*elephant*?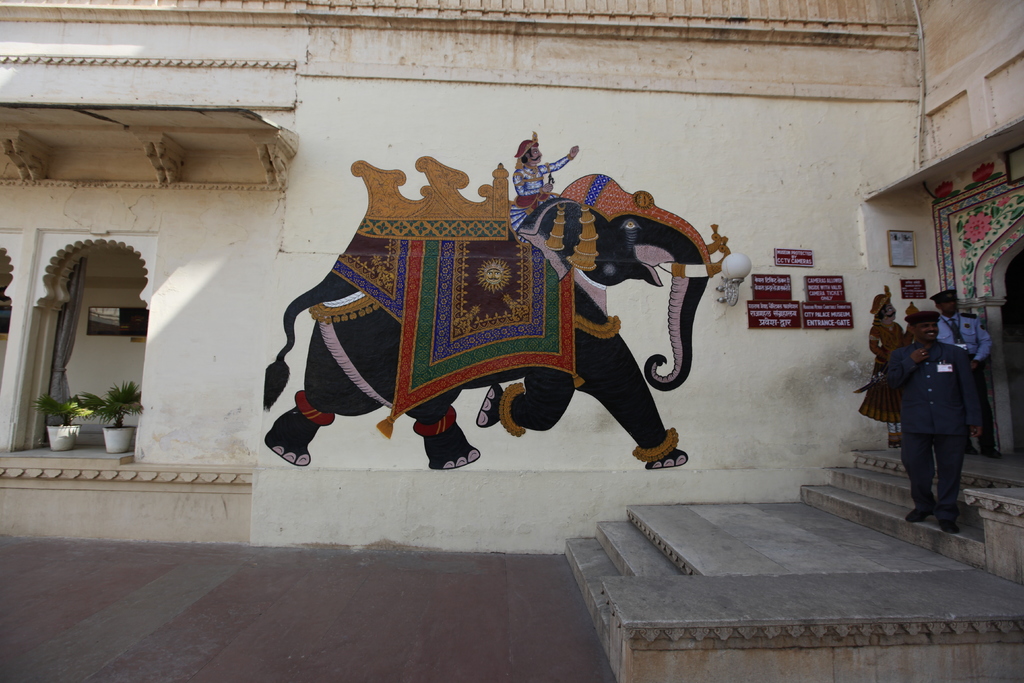
region(242, 173, 760, 462)
